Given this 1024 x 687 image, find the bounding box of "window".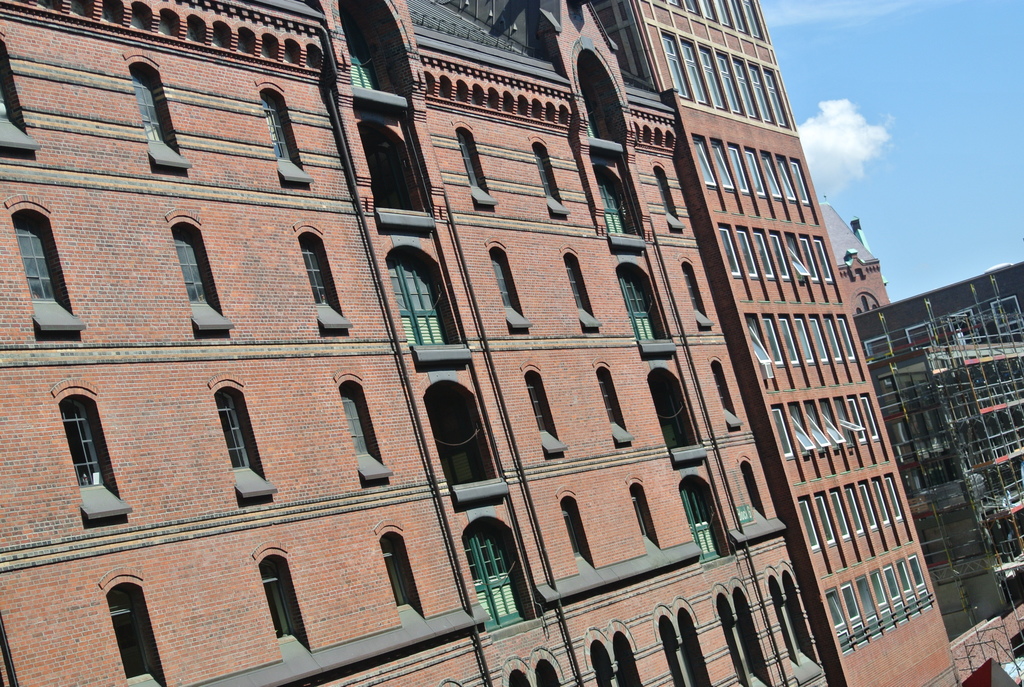
detection(339, 381, 394, 491).
